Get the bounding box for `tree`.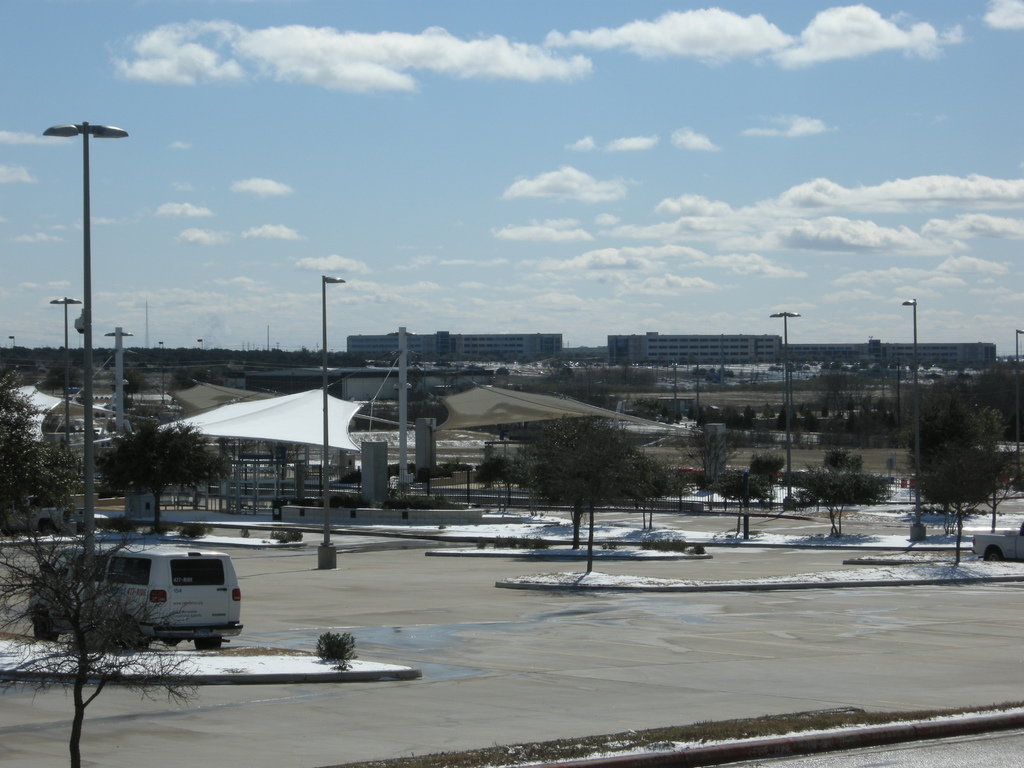
left=911, top=350, right=1016, bottom=557.
